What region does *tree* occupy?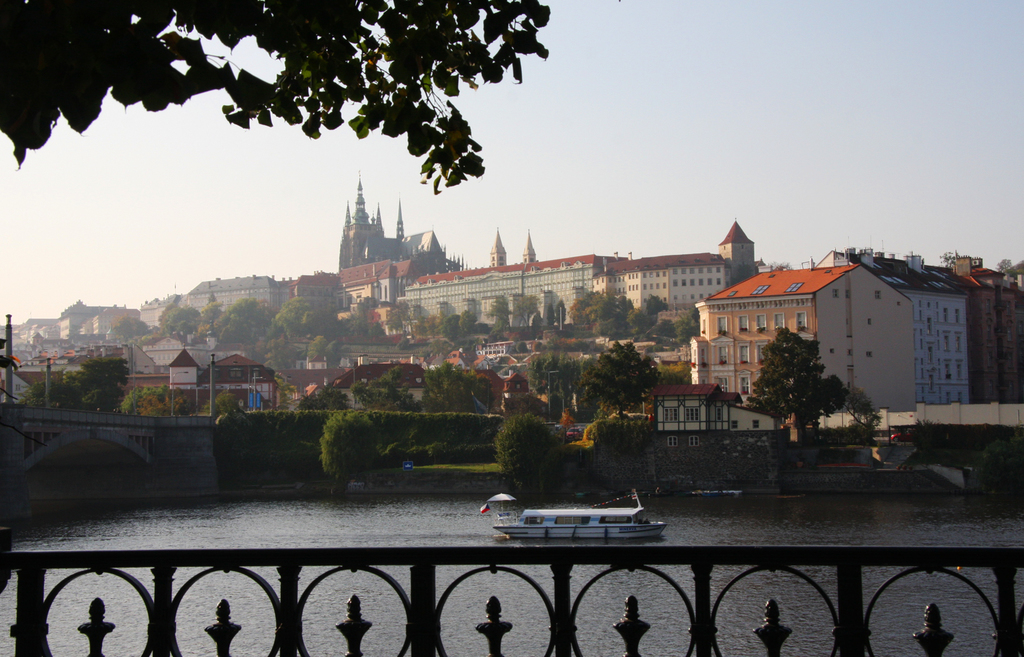
846, 386, 871, 416.
